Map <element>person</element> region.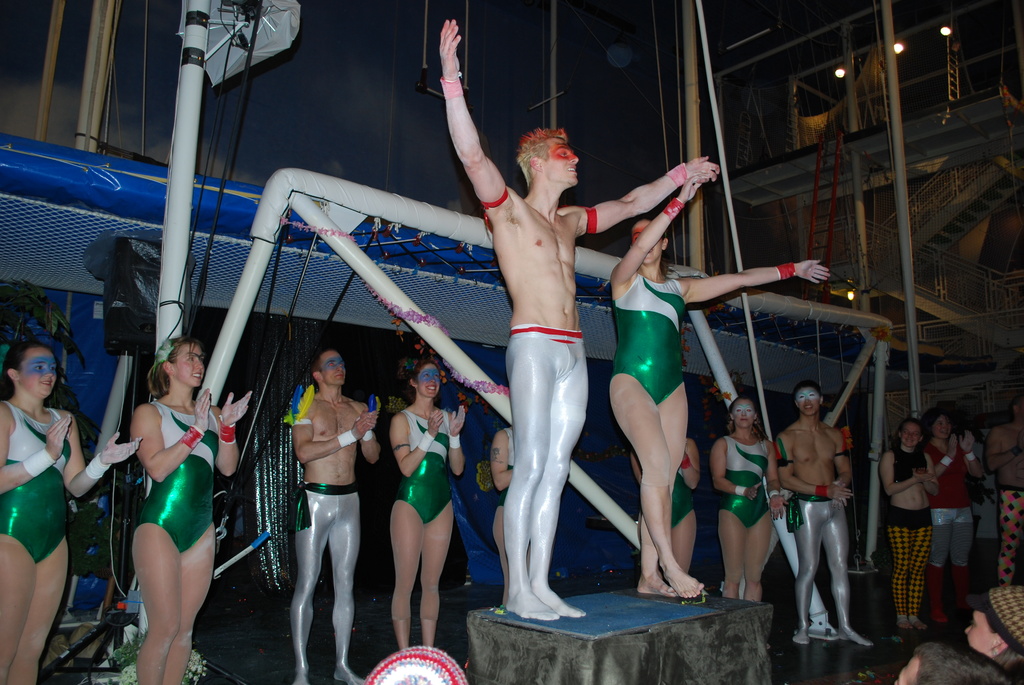
Mapped to <box>609,175,828,592</box>.
